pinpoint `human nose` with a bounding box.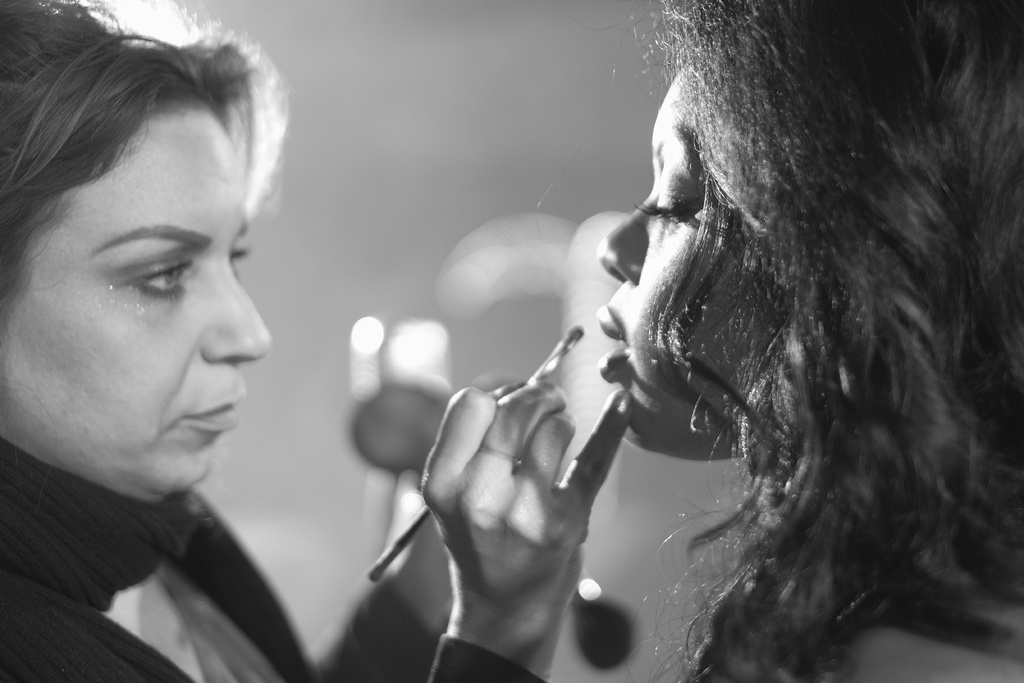
select_region(600, 192, 650, 284).
